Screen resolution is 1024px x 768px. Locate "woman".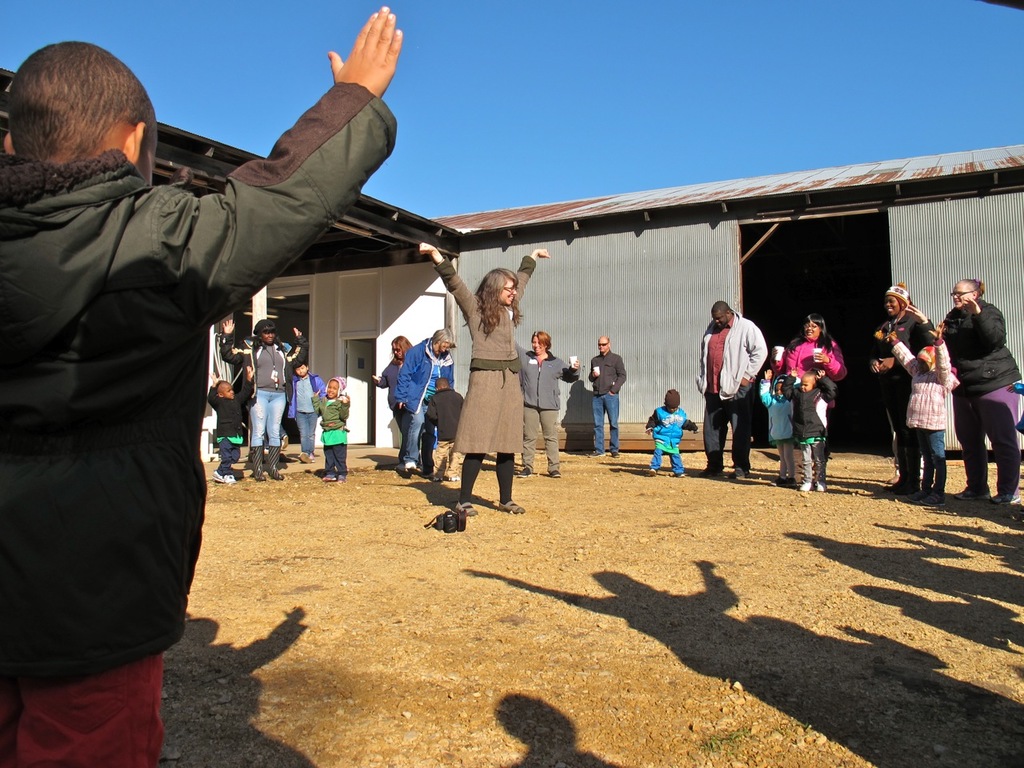
box=[868, 275, 937, 502].
